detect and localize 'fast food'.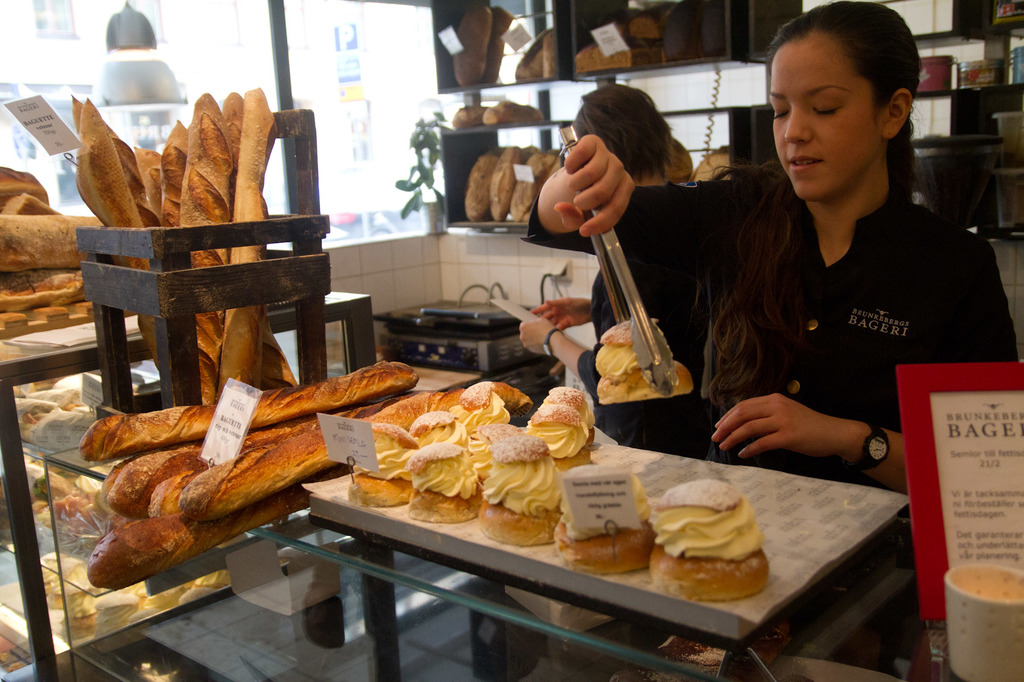
Localized at x1=29 y1=468 x2=73 y2=519.
